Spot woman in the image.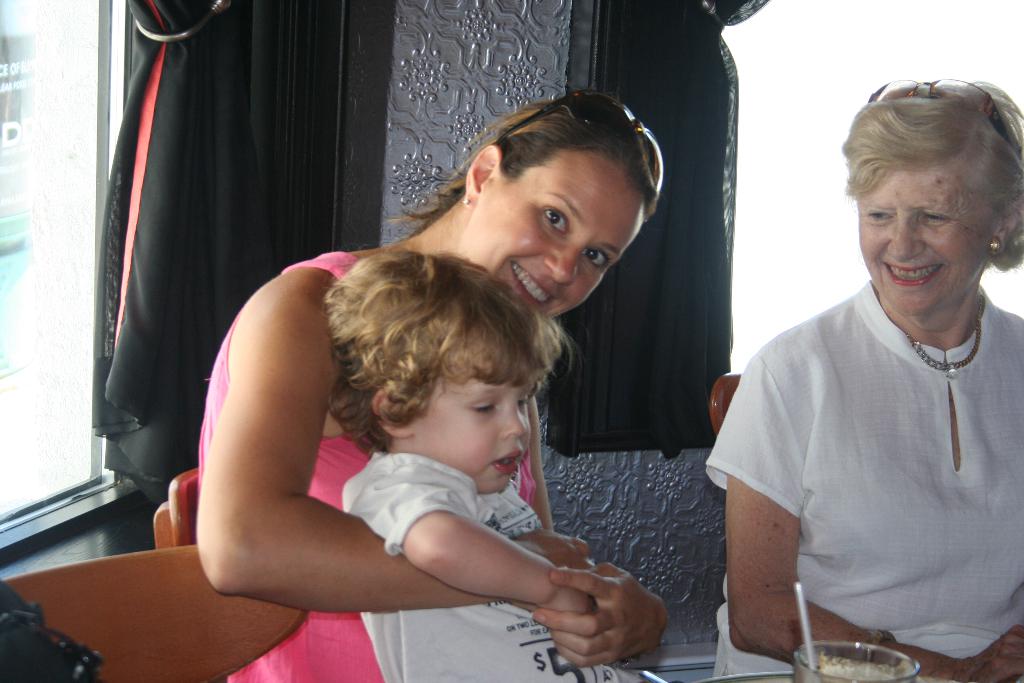
woman found at Rect(707, 75, 1023, 682).
